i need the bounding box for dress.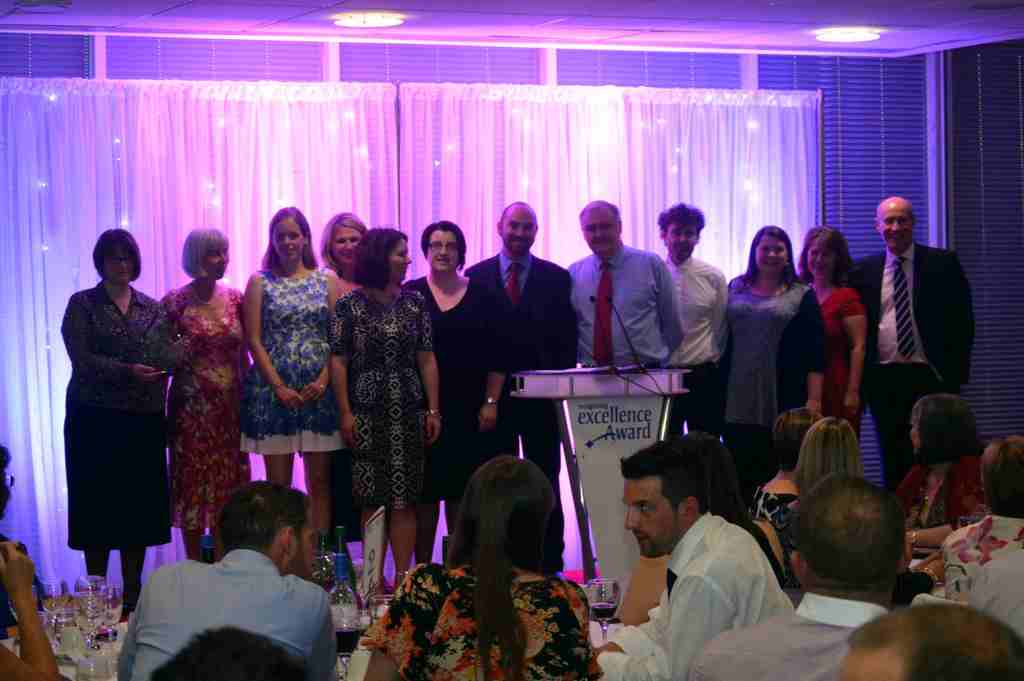
Here it is: pyautogui.locateOnScreen(412, 272, 514, 508).
